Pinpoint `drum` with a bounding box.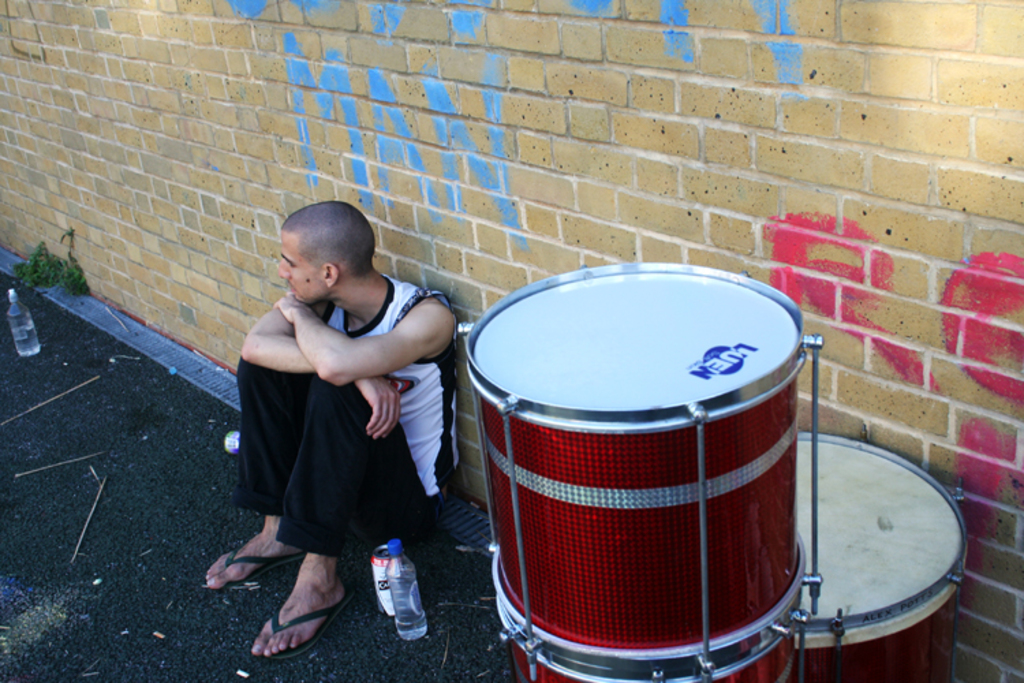
BBox(791, 421, 975, 682).
